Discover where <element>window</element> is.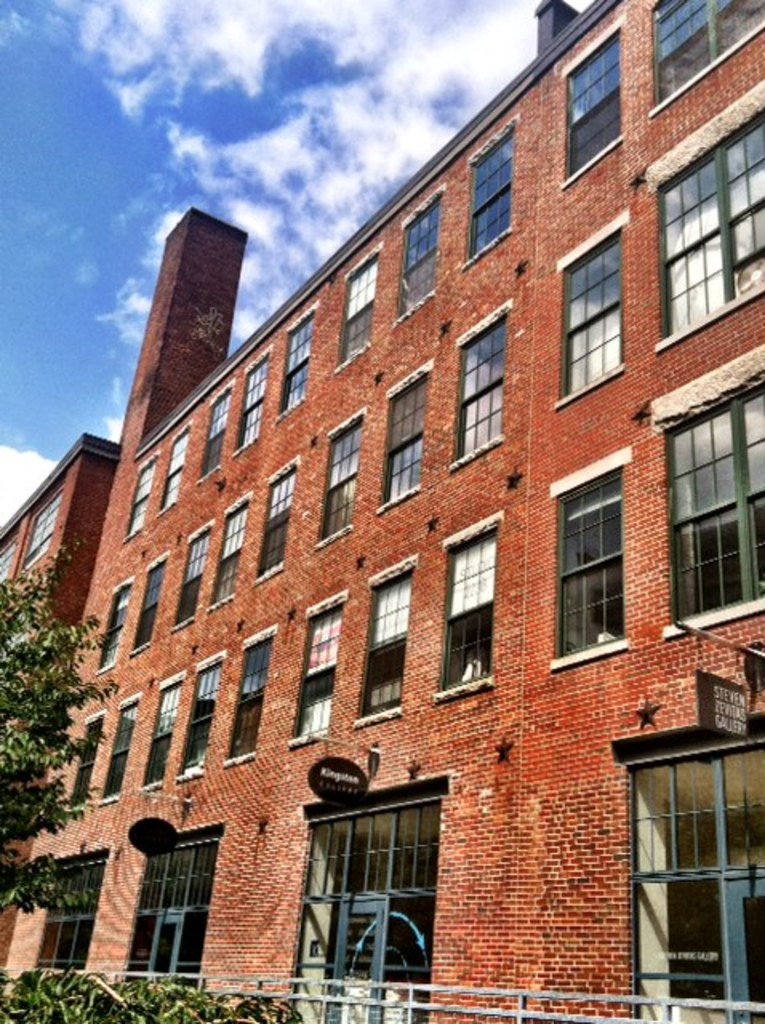
Discovered at bbox=(647, 0, 763, 118).
